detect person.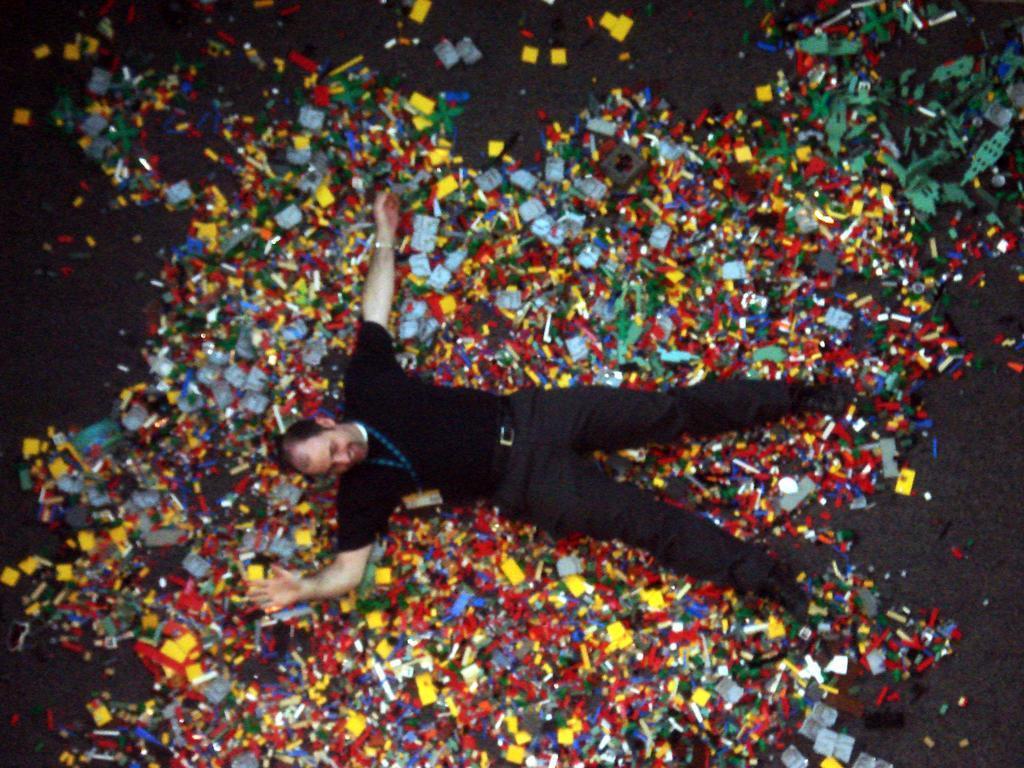
Detected at 245:185:858:626.
